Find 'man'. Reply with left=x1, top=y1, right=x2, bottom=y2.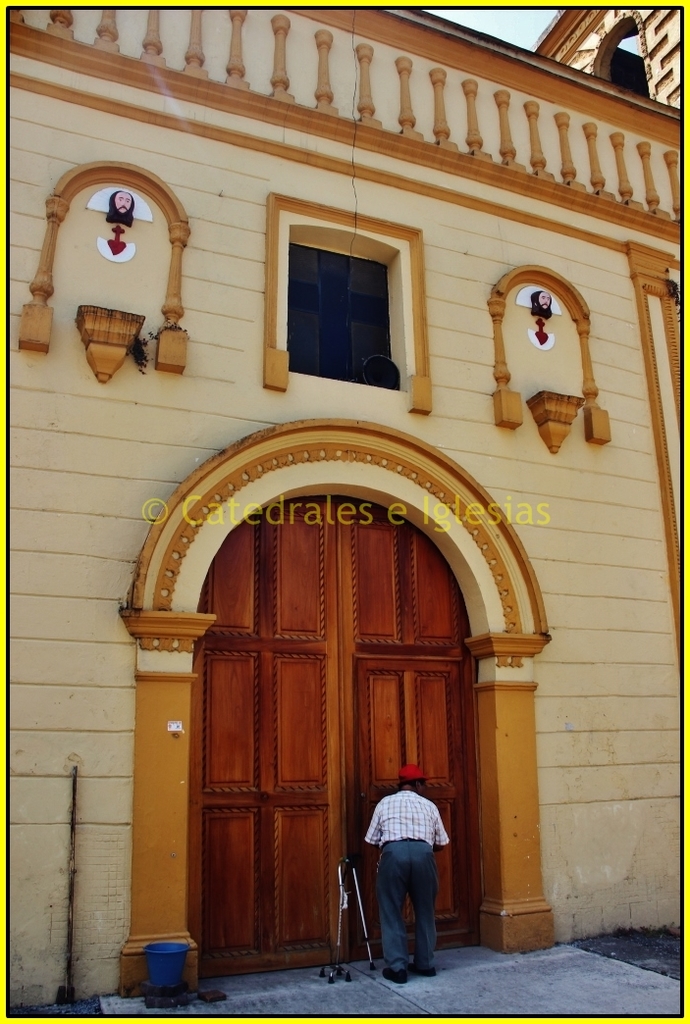
left=366, top=789, right=454, bottom=967.
